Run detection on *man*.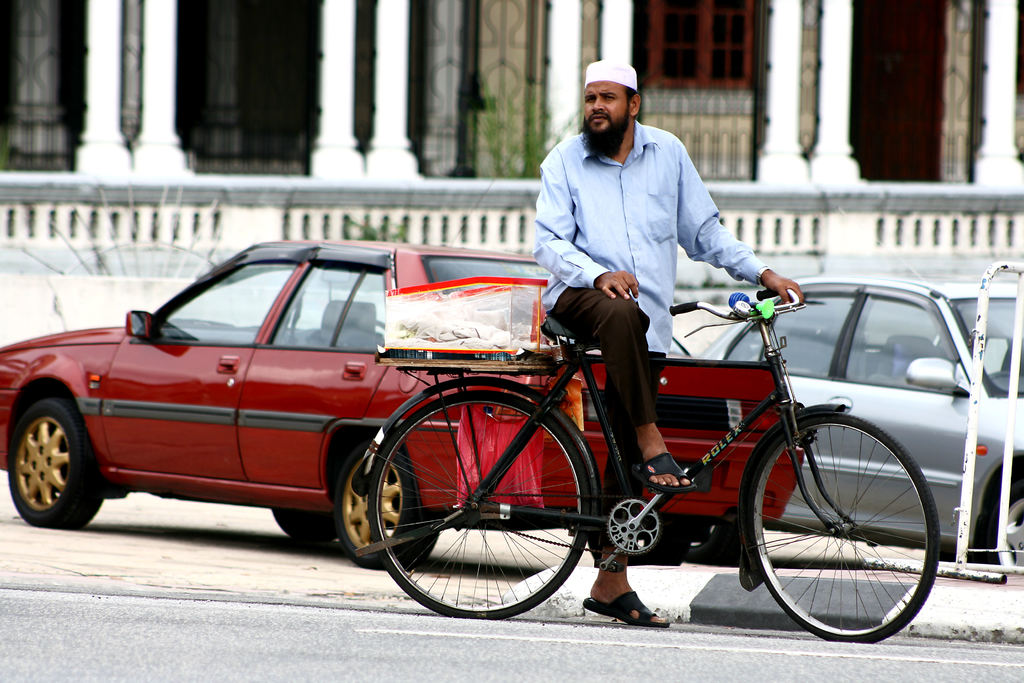
Result: [left=528, top=57, right=808, bottom=627].
